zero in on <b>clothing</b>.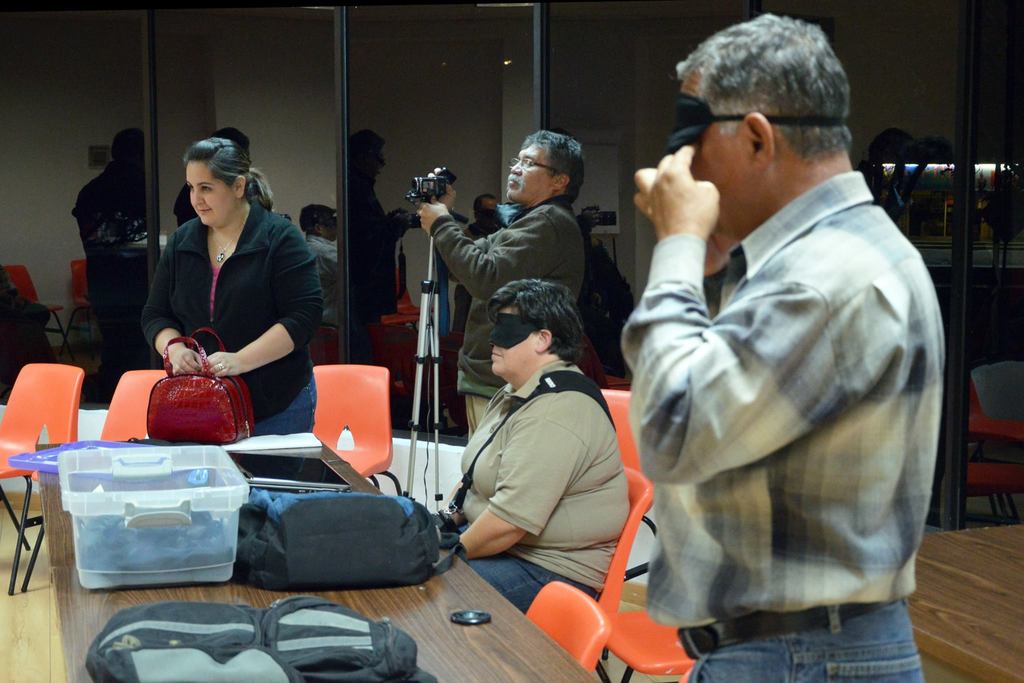
Zeroed in: (left=630, top=124, right=957, bottom=663).
